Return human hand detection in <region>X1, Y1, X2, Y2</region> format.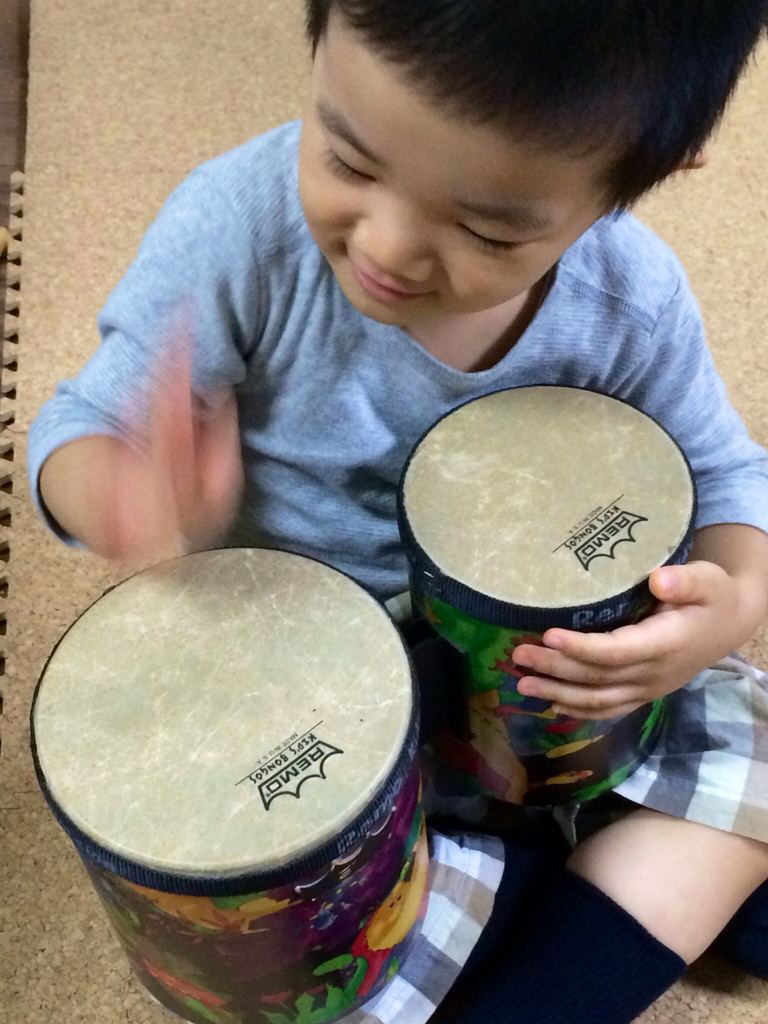
<region>115, 328, 241, 568</region>.
